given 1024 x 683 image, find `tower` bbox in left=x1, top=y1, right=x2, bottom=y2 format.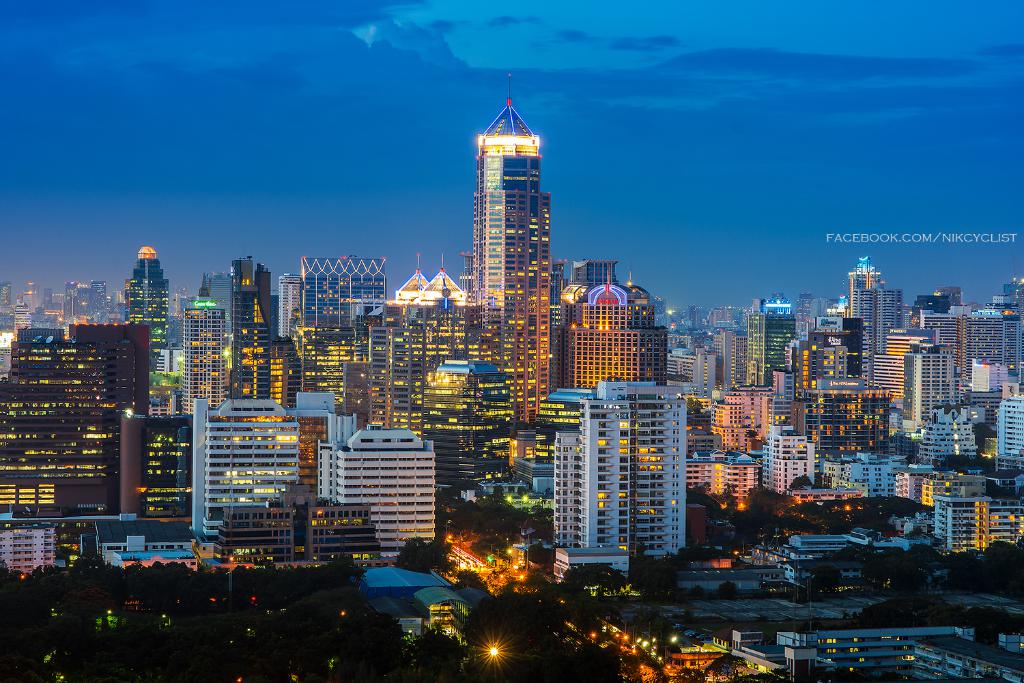
left=746, top=316, right=792, bottom=381.
